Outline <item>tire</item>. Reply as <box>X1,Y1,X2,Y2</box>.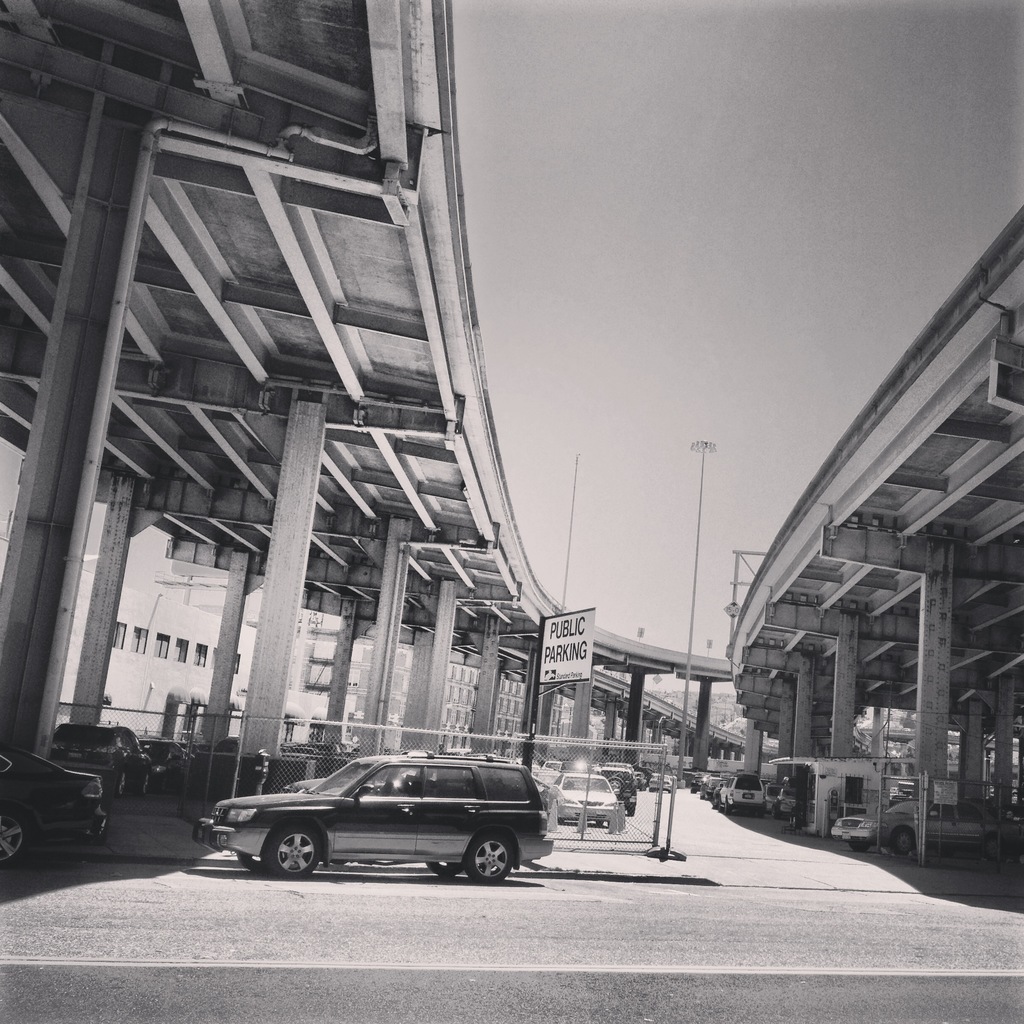
<box>668,790,673,796</box>.
